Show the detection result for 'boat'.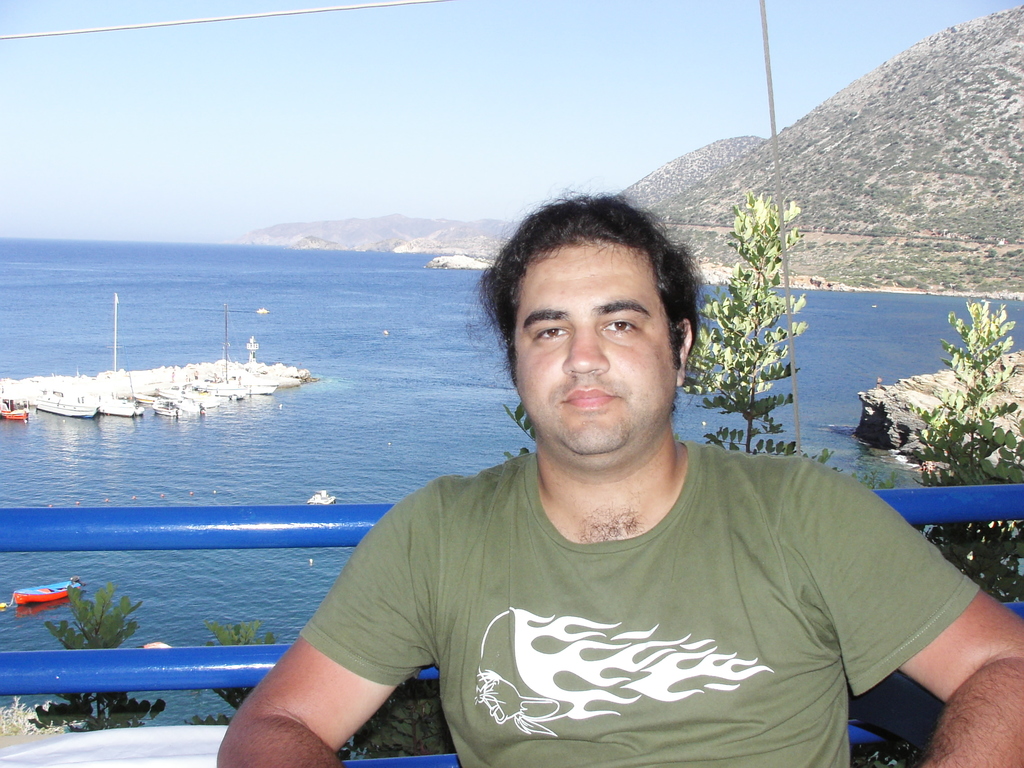
<box>0,576,86,609</box>.
